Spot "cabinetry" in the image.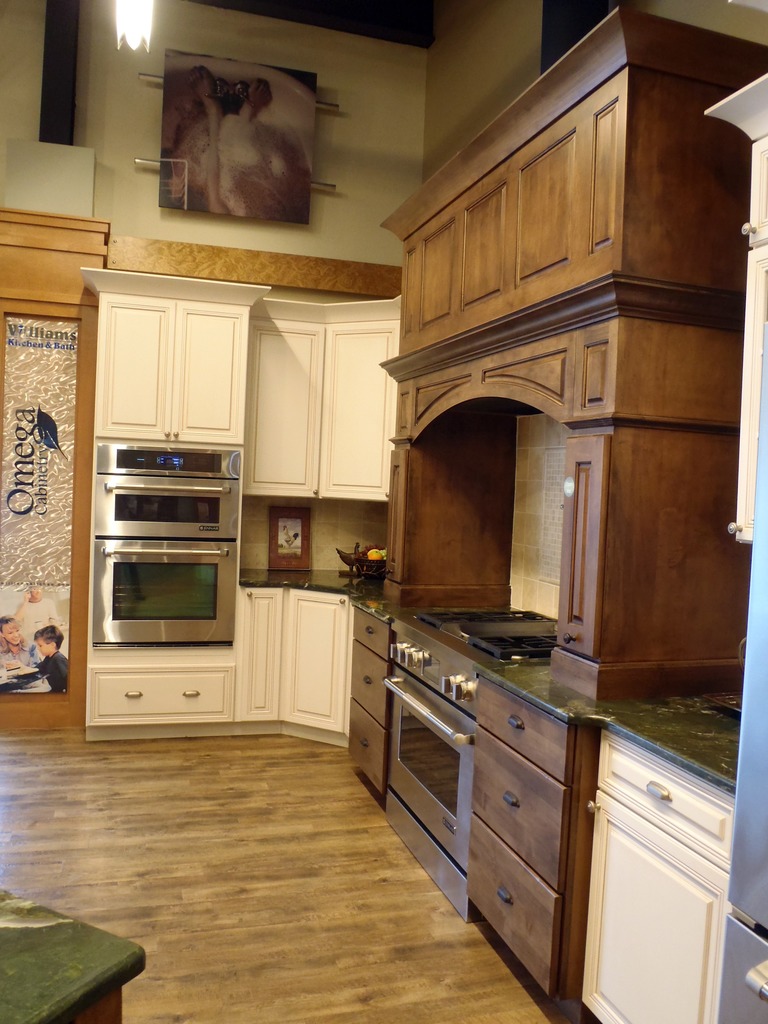
"cabinetry" found at <region>385, 447, 407, 580</region>.
